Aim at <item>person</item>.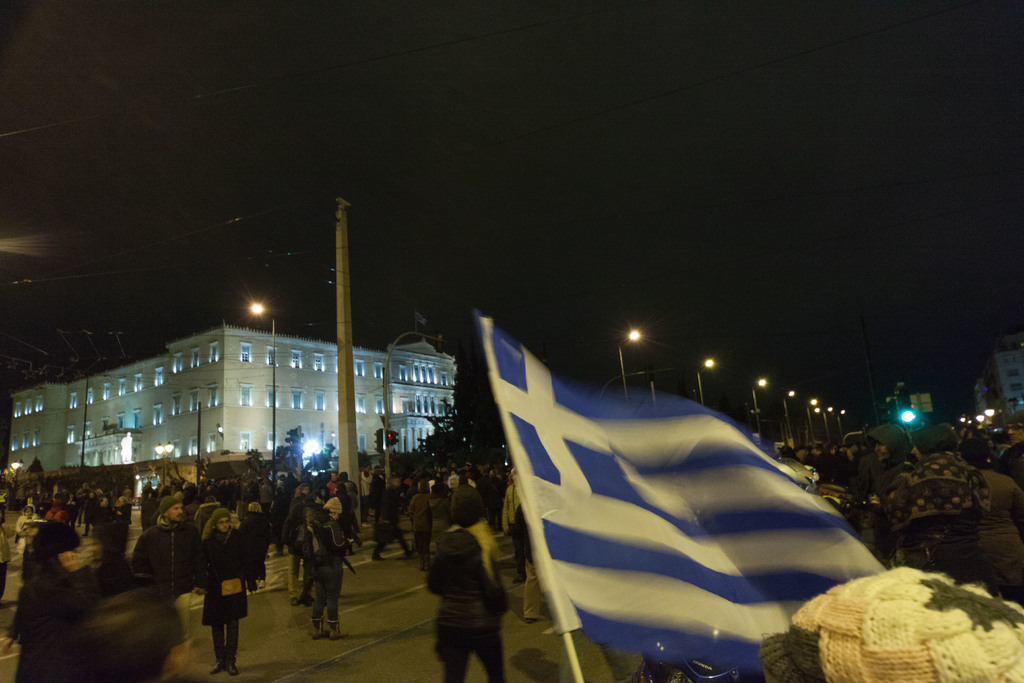
Aimed at x1=134, y1=495, x2=200, y2=604.
